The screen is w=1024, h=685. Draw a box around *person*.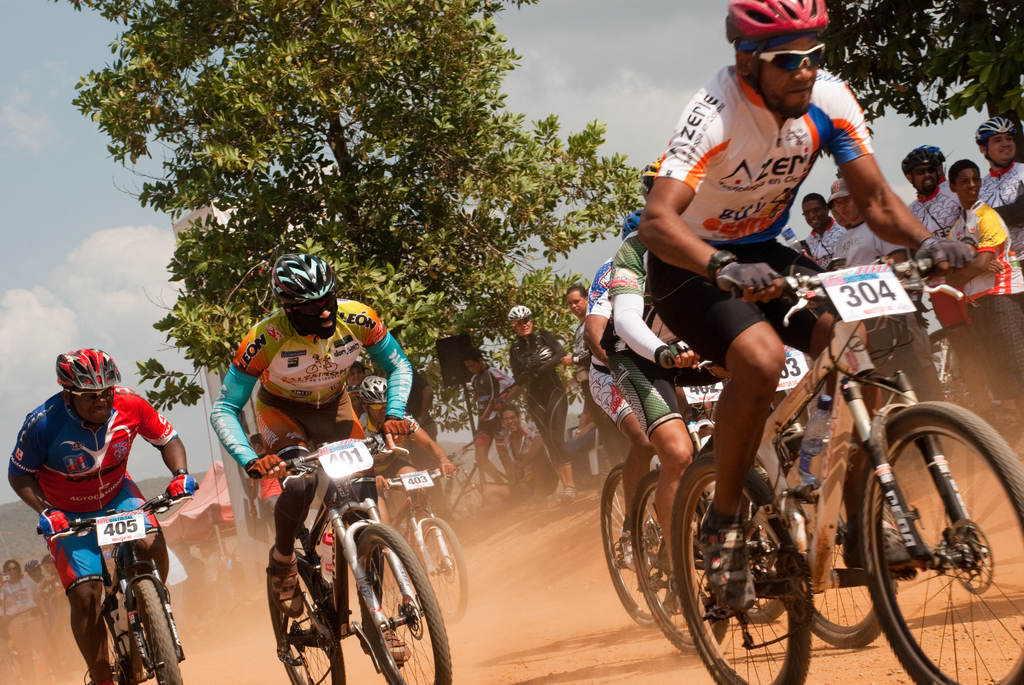
966, 117, 1023, 267.
